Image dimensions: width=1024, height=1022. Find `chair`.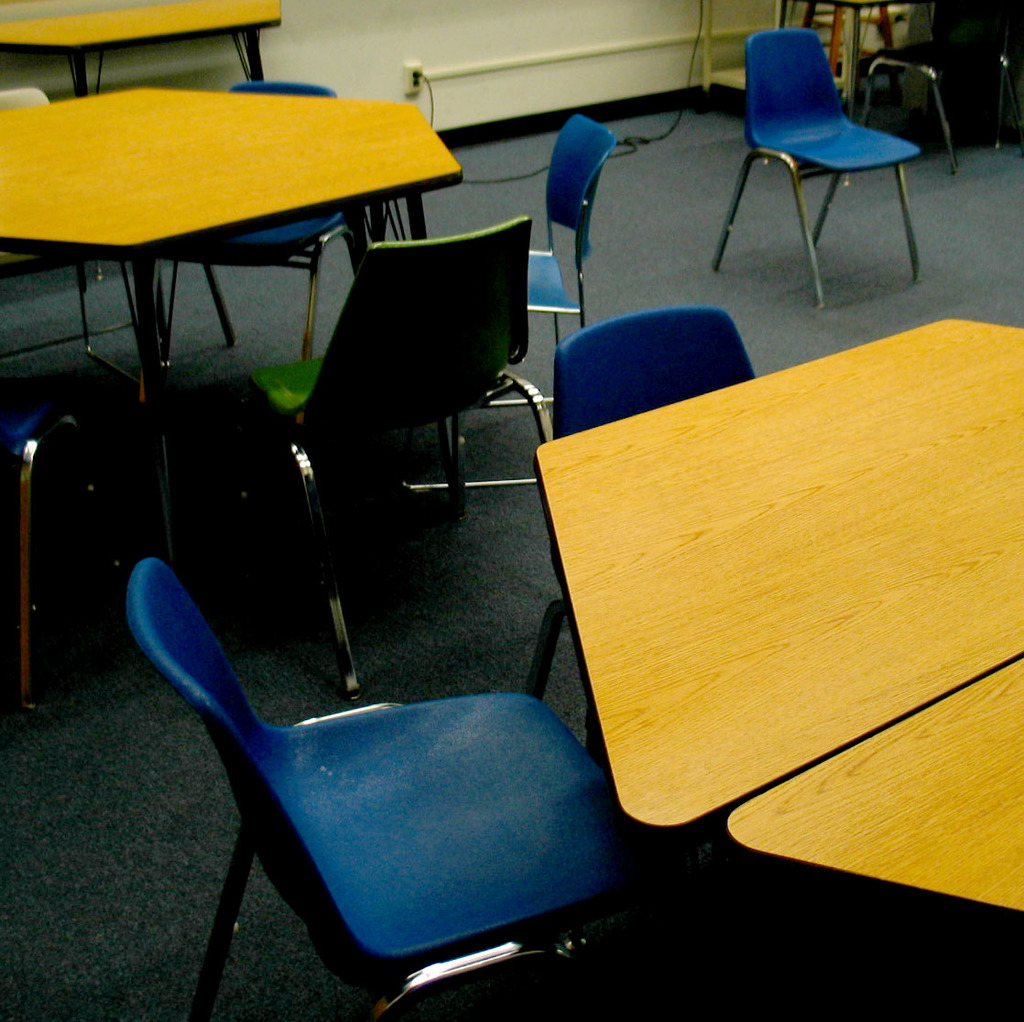
[158,77,342,368].
